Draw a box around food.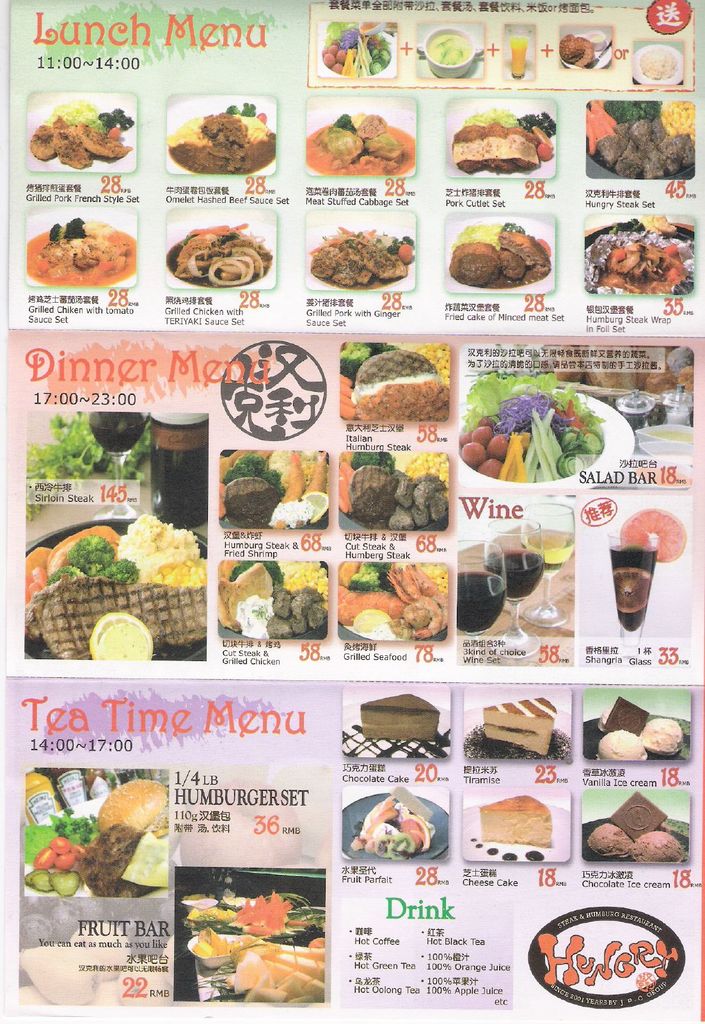
599,705,611,726.
